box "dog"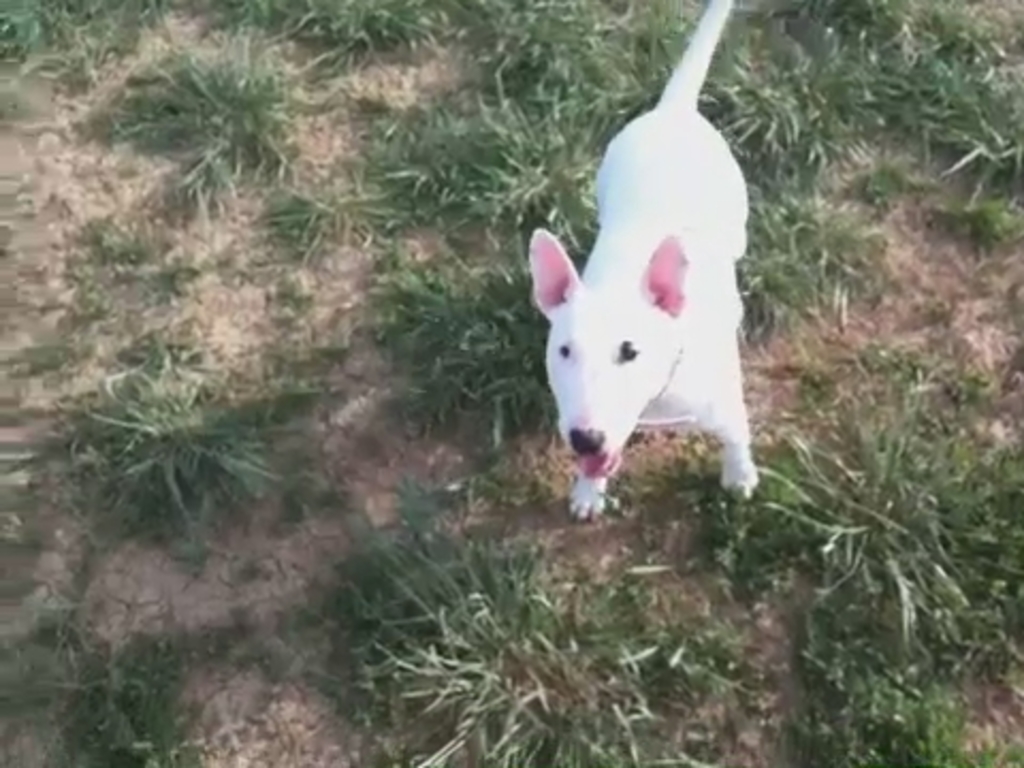
region(527, 0, 757, 523)
